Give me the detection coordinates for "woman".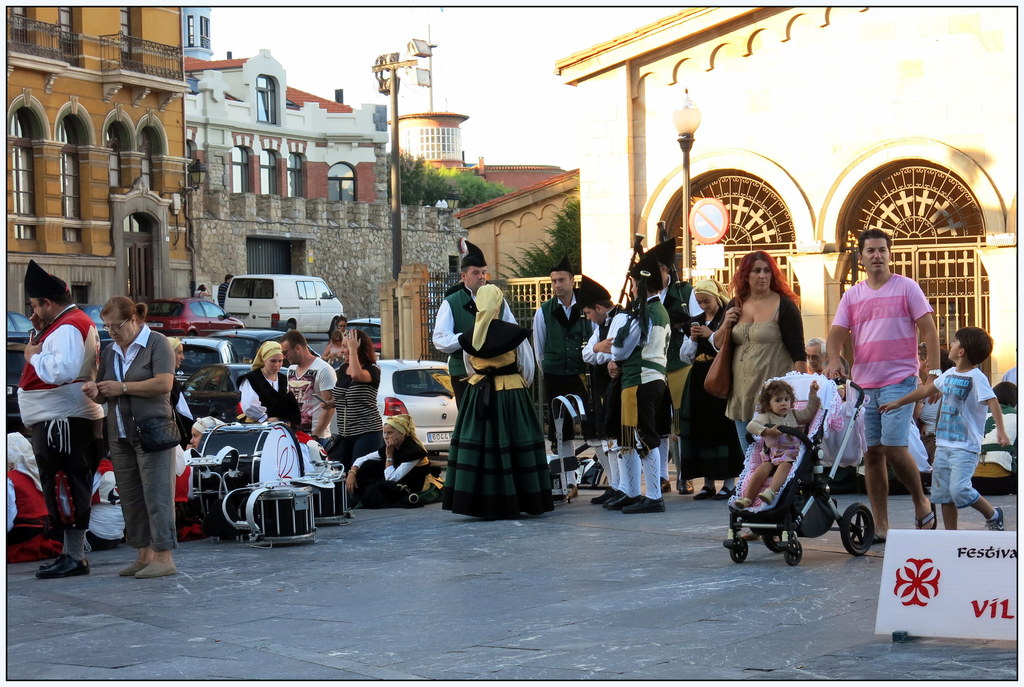
{"x1": 341, "y1": 408, "x2": 442, "y2": 510}.
